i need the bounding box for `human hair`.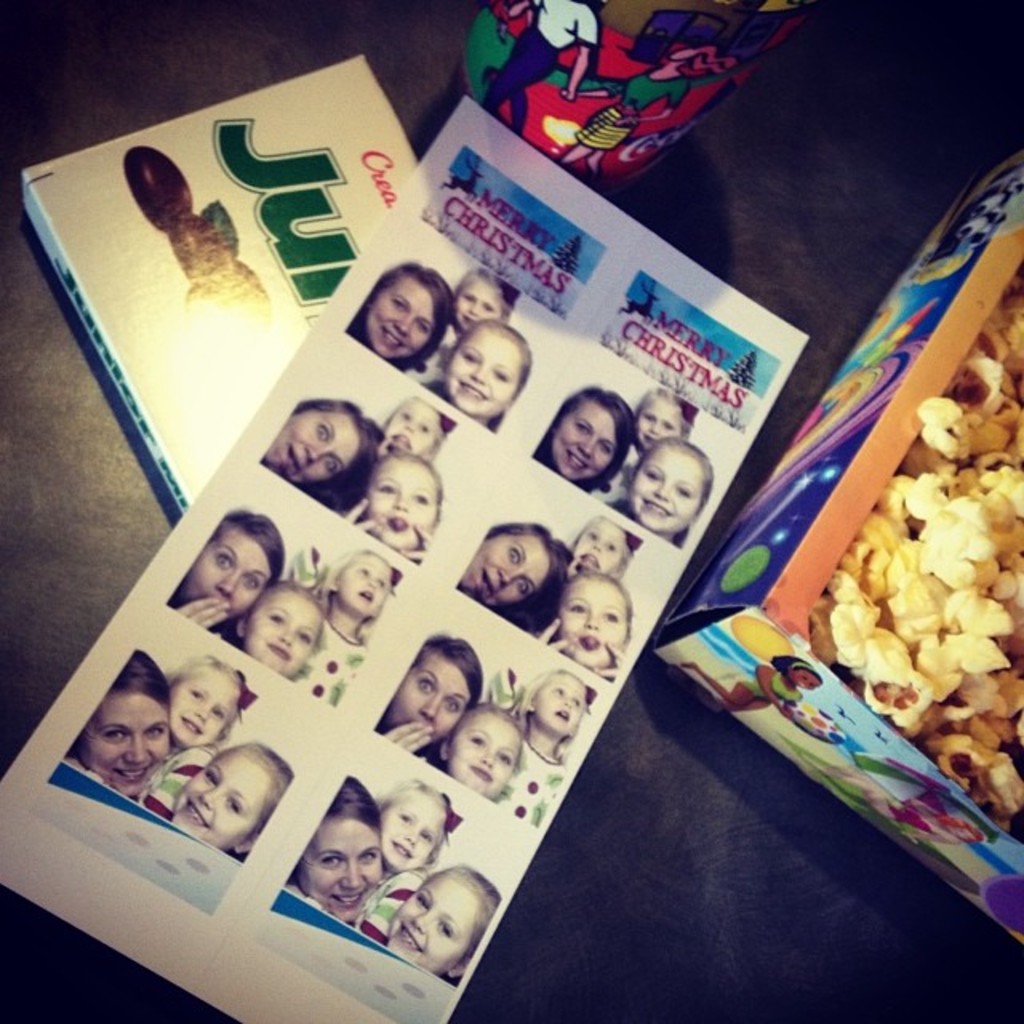
Here it is: left=211, top=507, right=285, bottom=592.
